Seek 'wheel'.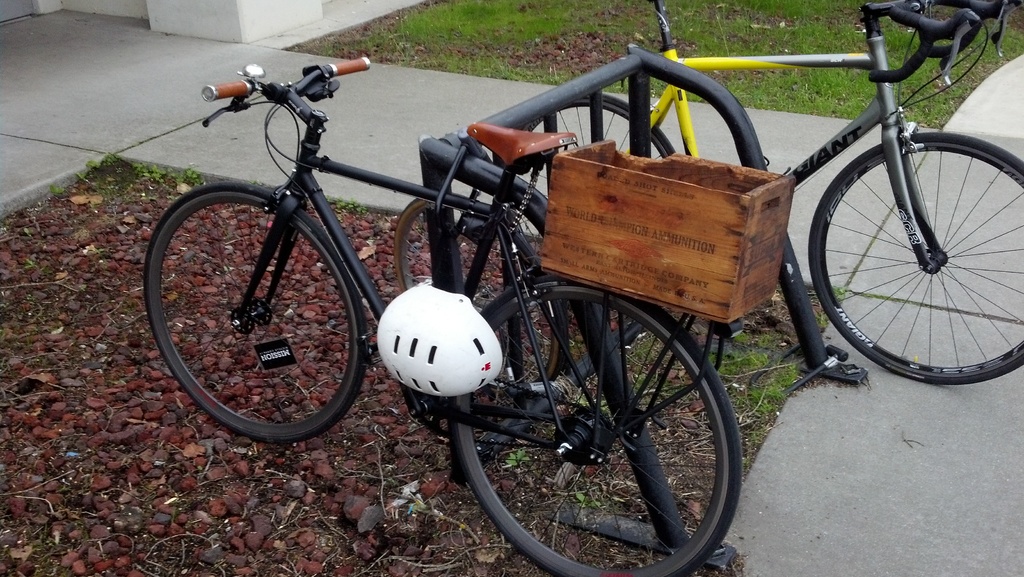
x1=476 y1=298 x2=740 y2=560.
